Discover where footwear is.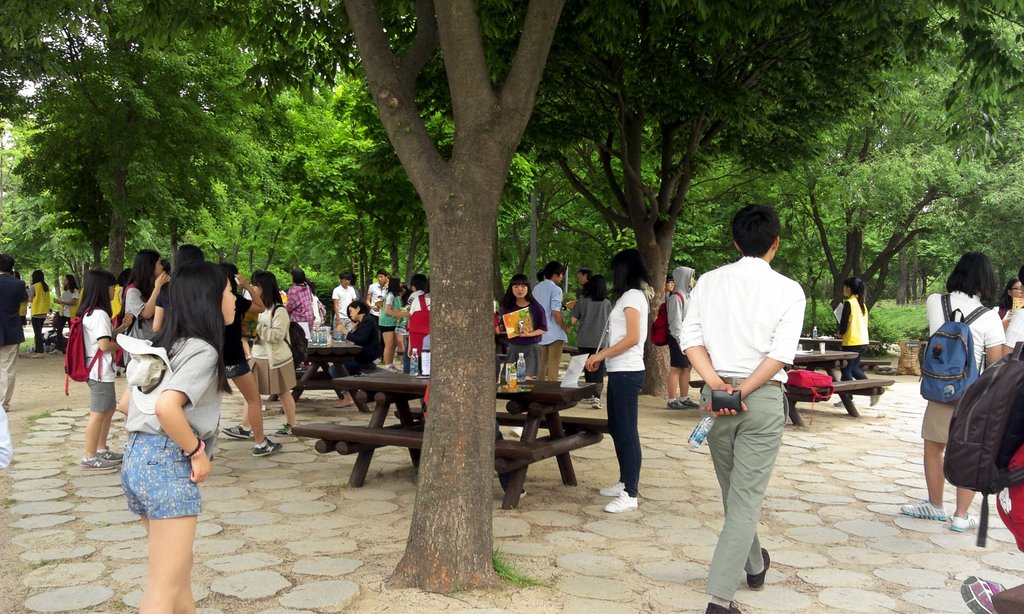
Discovered at 335,393,353,406.
